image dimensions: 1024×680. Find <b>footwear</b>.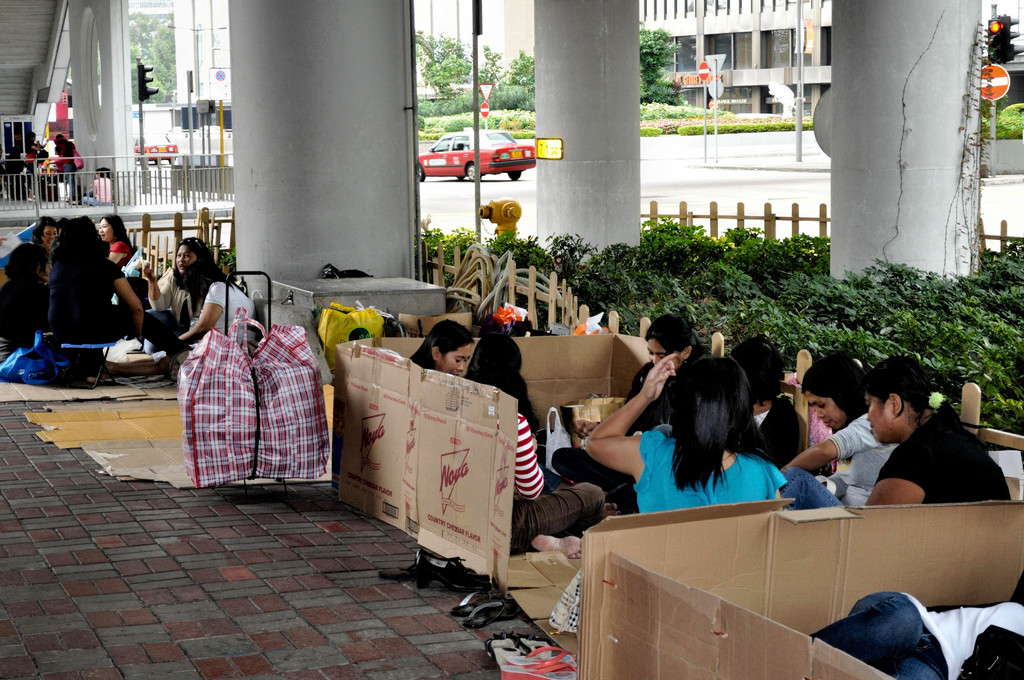
(x1=502, y1=644, x2=584, y2=667).
